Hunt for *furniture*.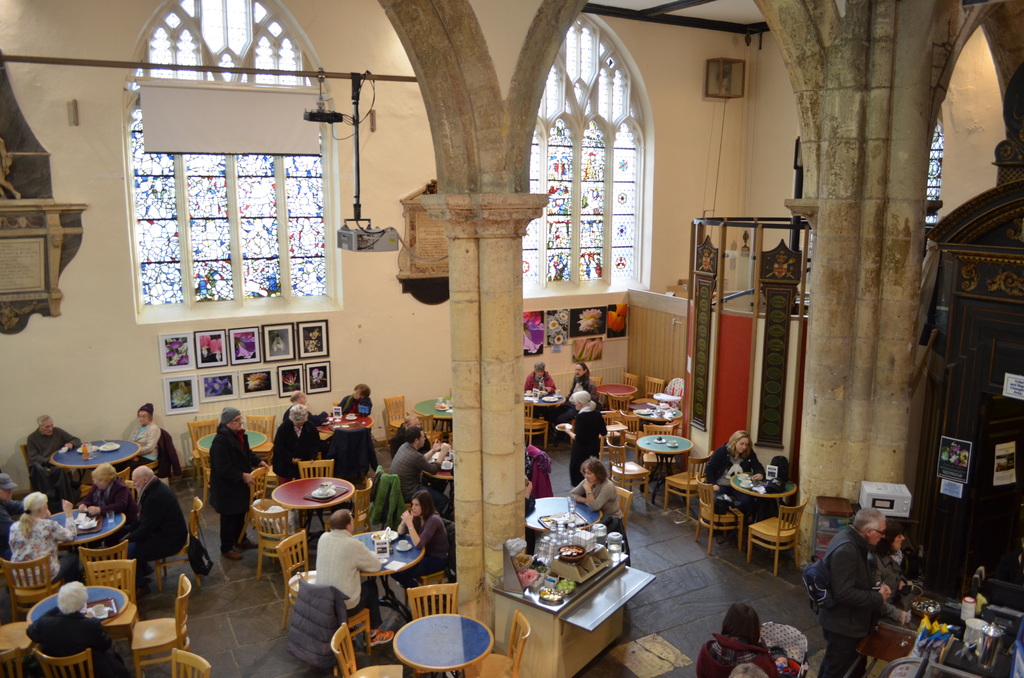
Hunted down at pyautogui.locateOnScreen(664, 446, 710, 515).
